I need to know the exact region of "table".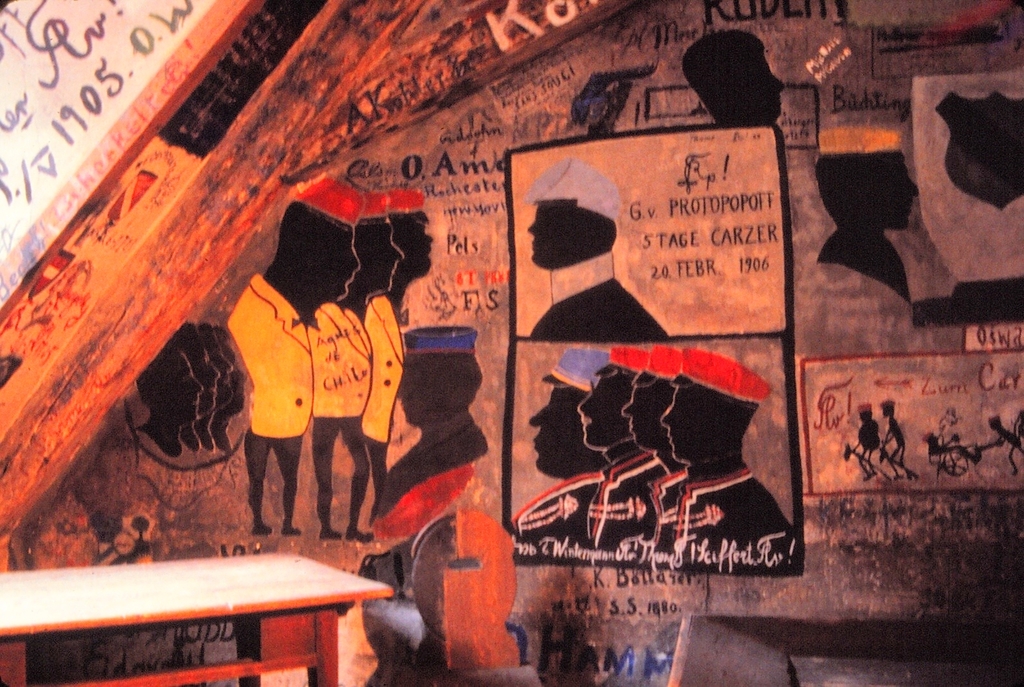
Region: {"left": 19, "top": 549, "right": 383, "bottom": 678}.
